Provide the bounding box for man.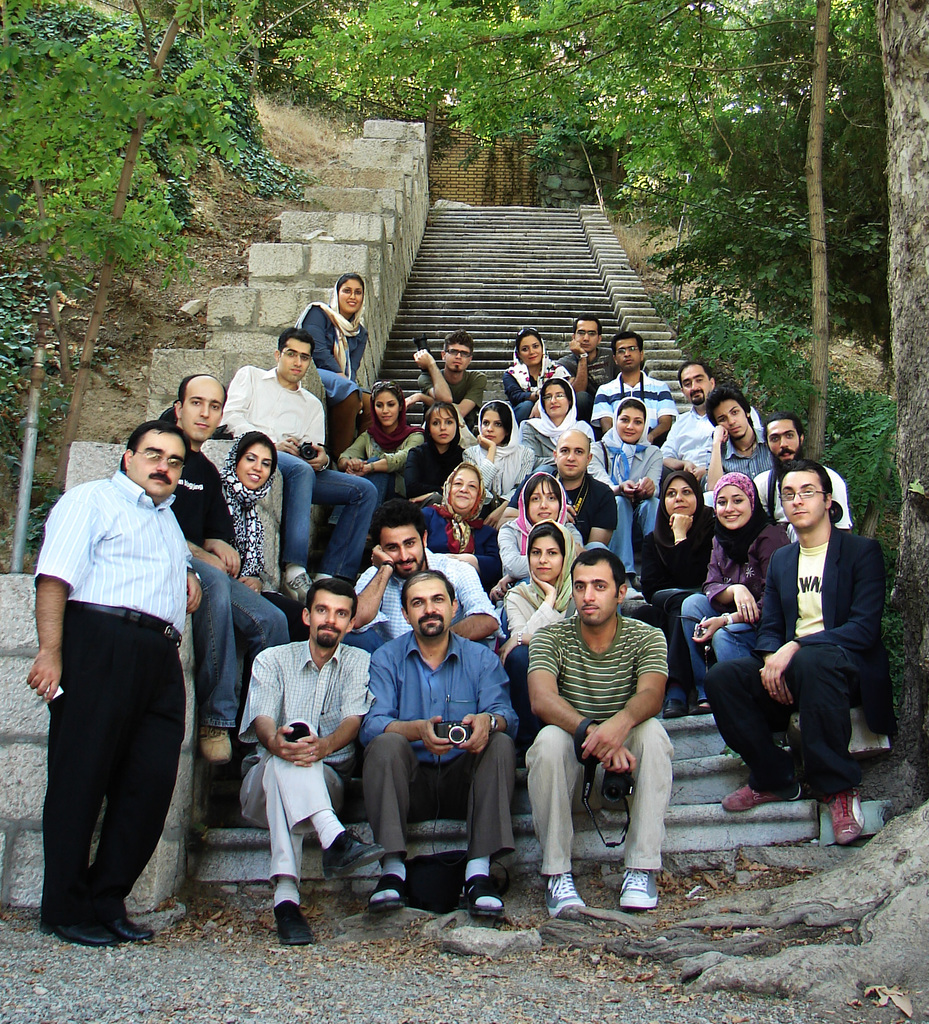
229 567 380 945.
